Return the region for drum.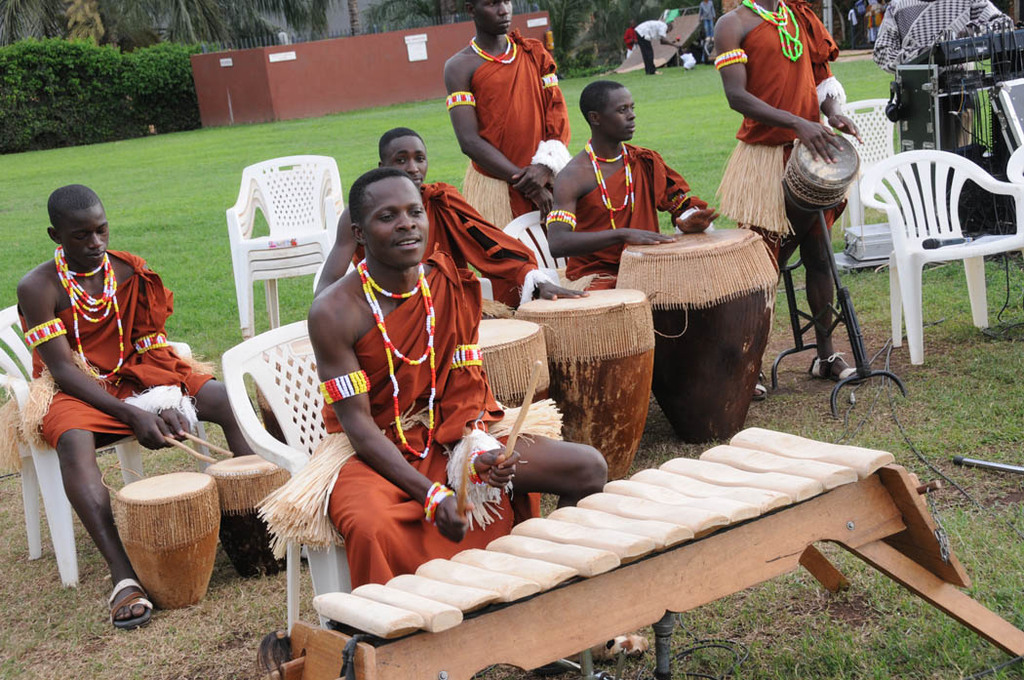
select_region(206, 453, 291, 569).
